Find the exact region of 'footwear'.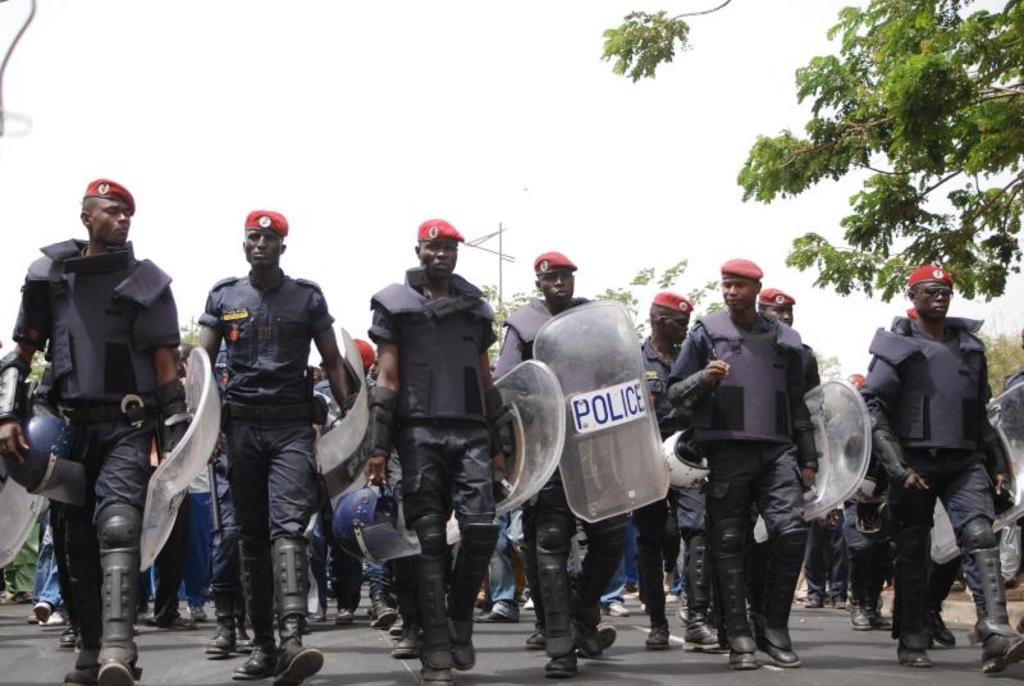
Exact region: <bbox>323, 608, 349, 621</bbox>.
